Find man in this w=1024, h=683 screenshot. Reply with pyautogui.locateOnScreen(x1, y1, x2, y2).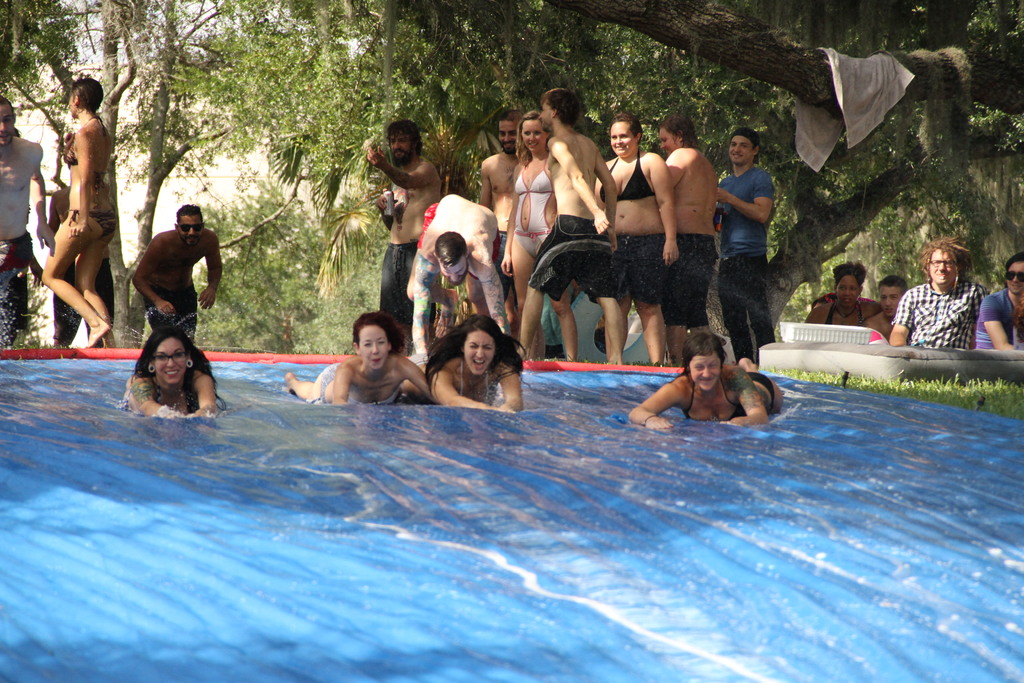
pyautogui.locateOnScreen(719, 128, 772, 368).
